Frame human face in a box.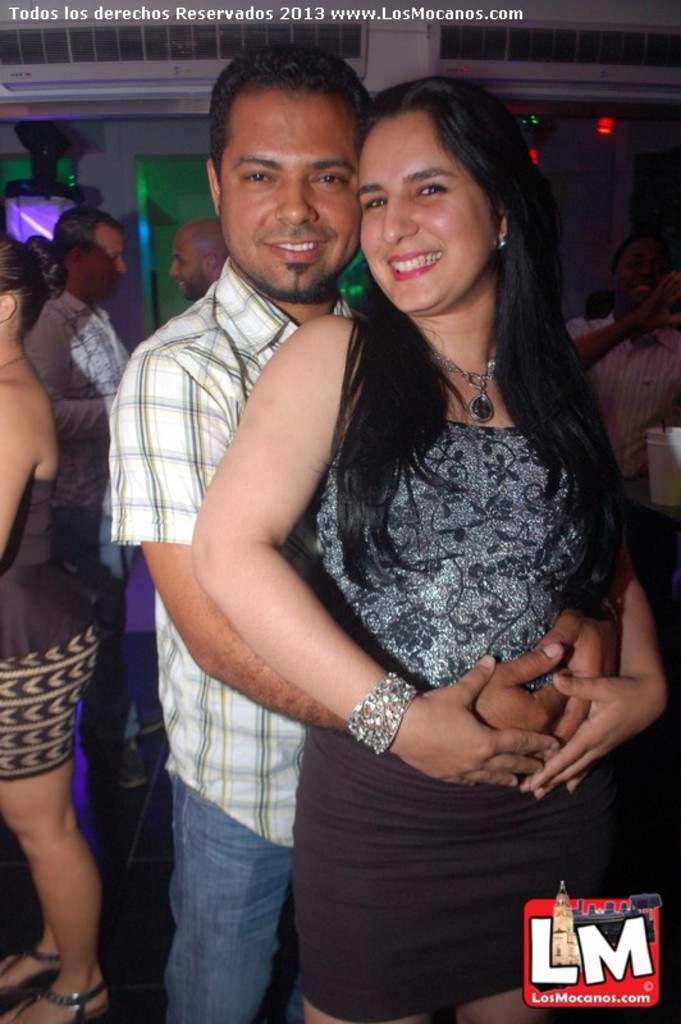
[x1=168, y1=237, x2=205, y2=300].
